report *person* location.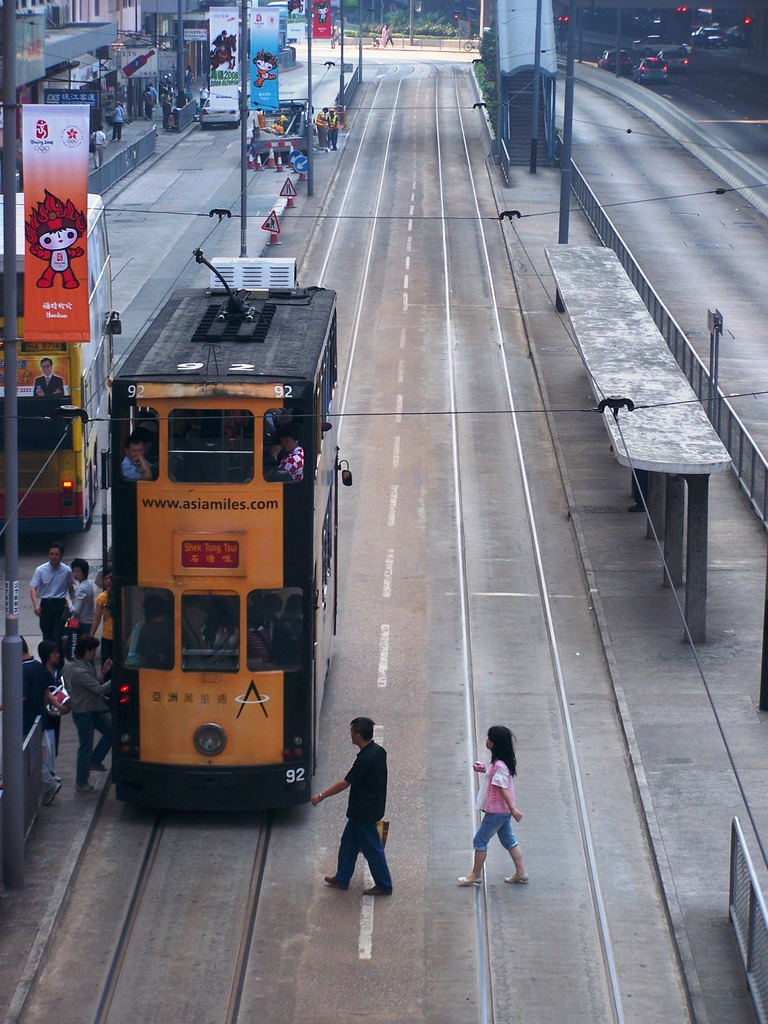
Report: 268, 435, 303, 485.
